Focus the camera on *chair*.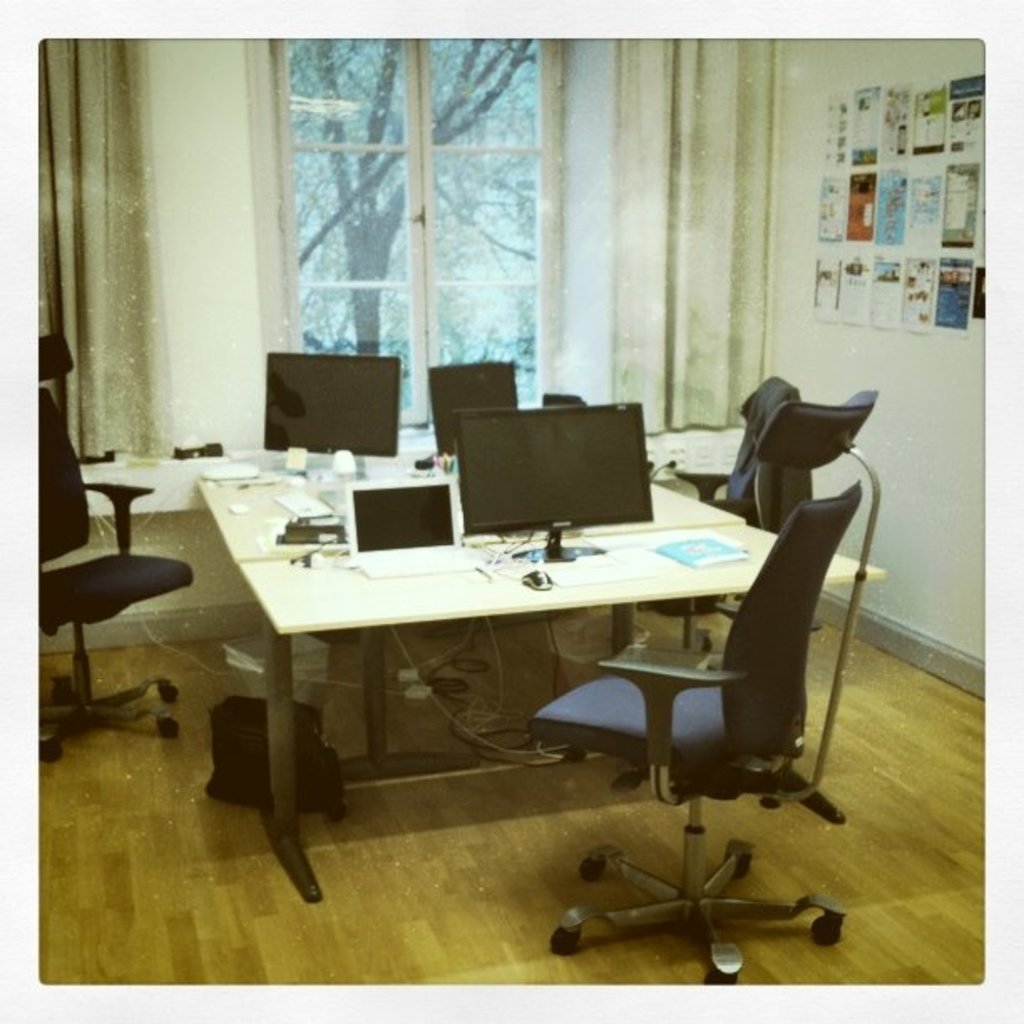
Focus region: left=17, top=340, right=194, bottom=765.
